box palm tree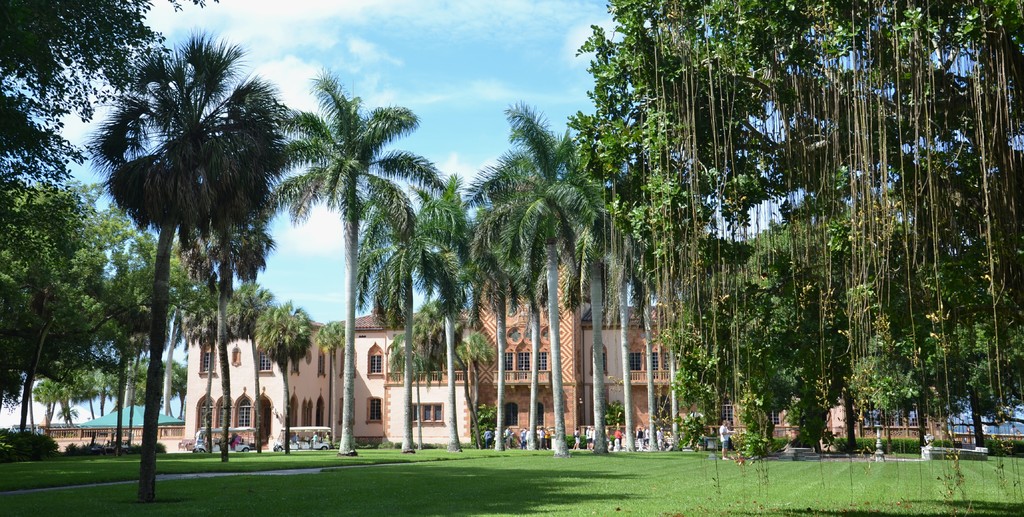
453/108/579/438
